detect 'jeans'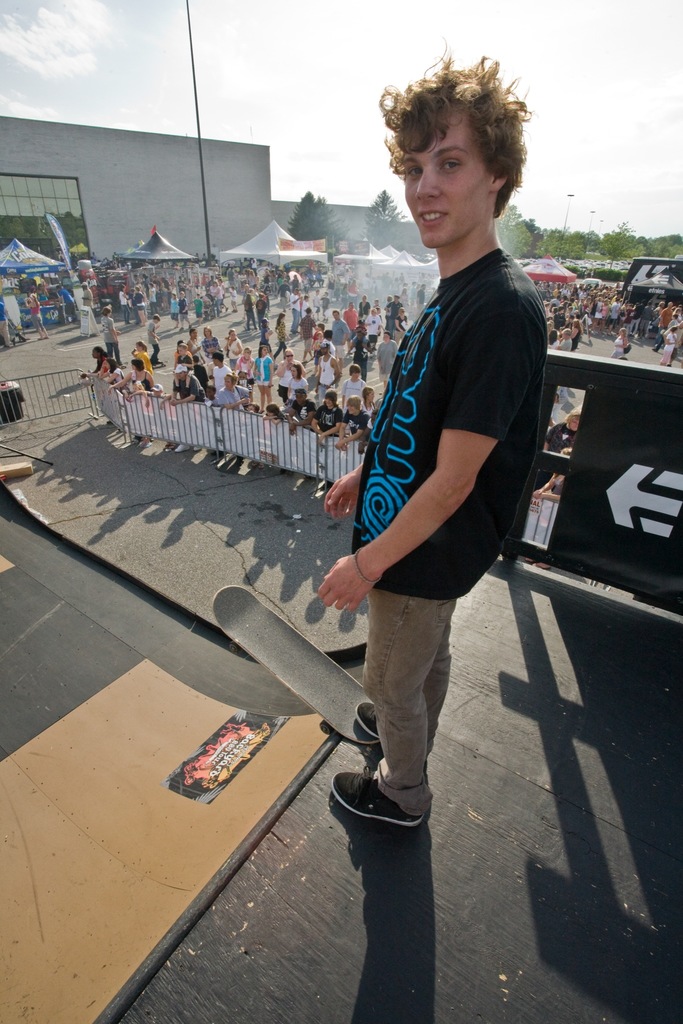
365/589/462/817
